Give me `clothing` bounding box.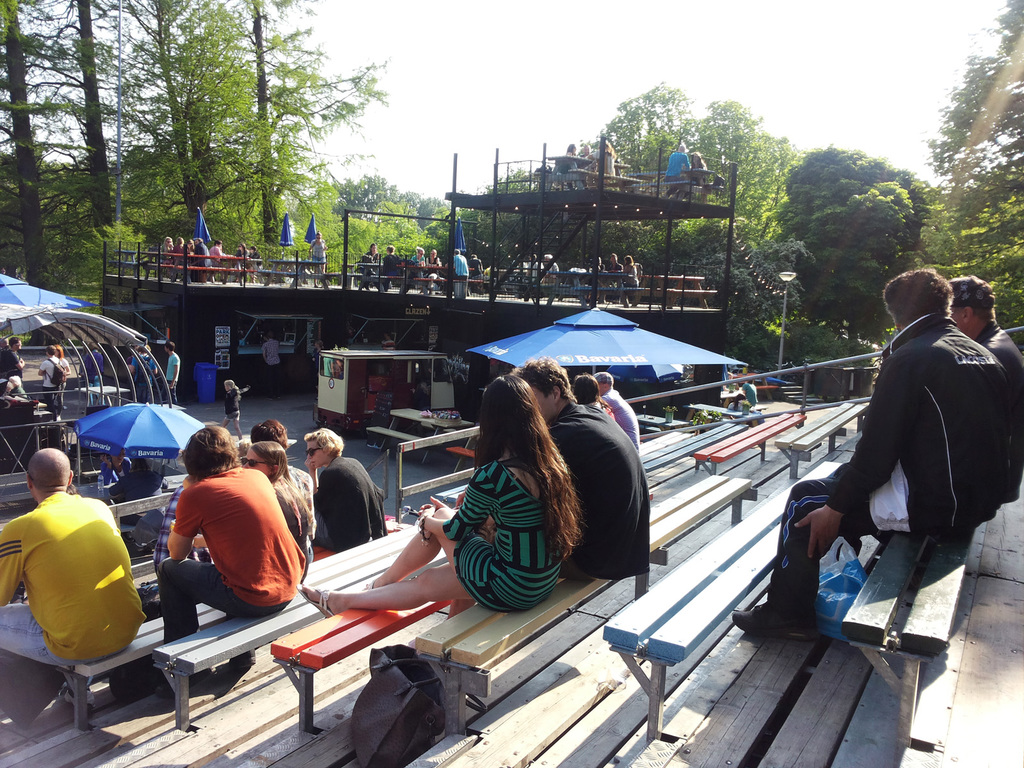
x1=983, y1=316, x2=1023, y2=467.
